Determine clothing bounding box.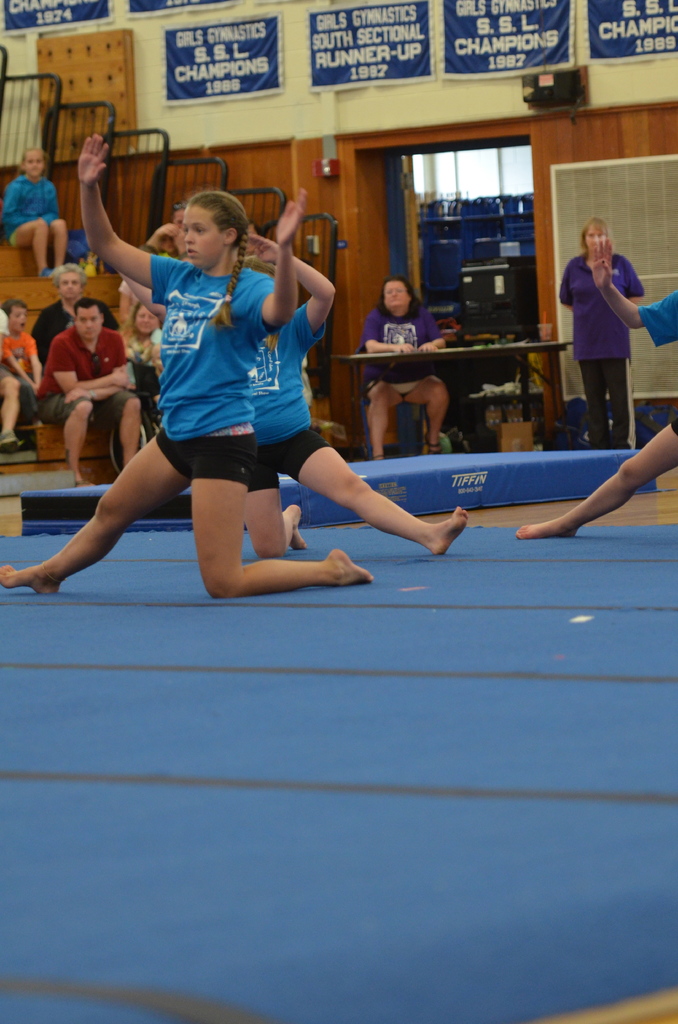
Determined: l=127, t=326, r=165, b=379.
